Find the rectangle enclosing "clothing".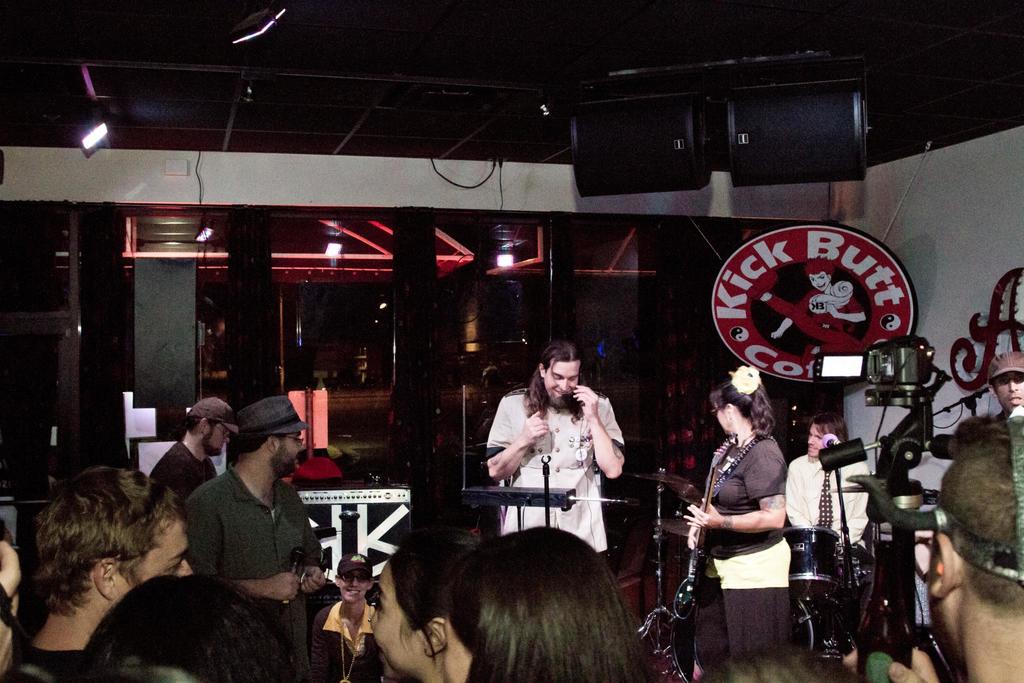
[left=9, top=639, right=92, bottom=682].
